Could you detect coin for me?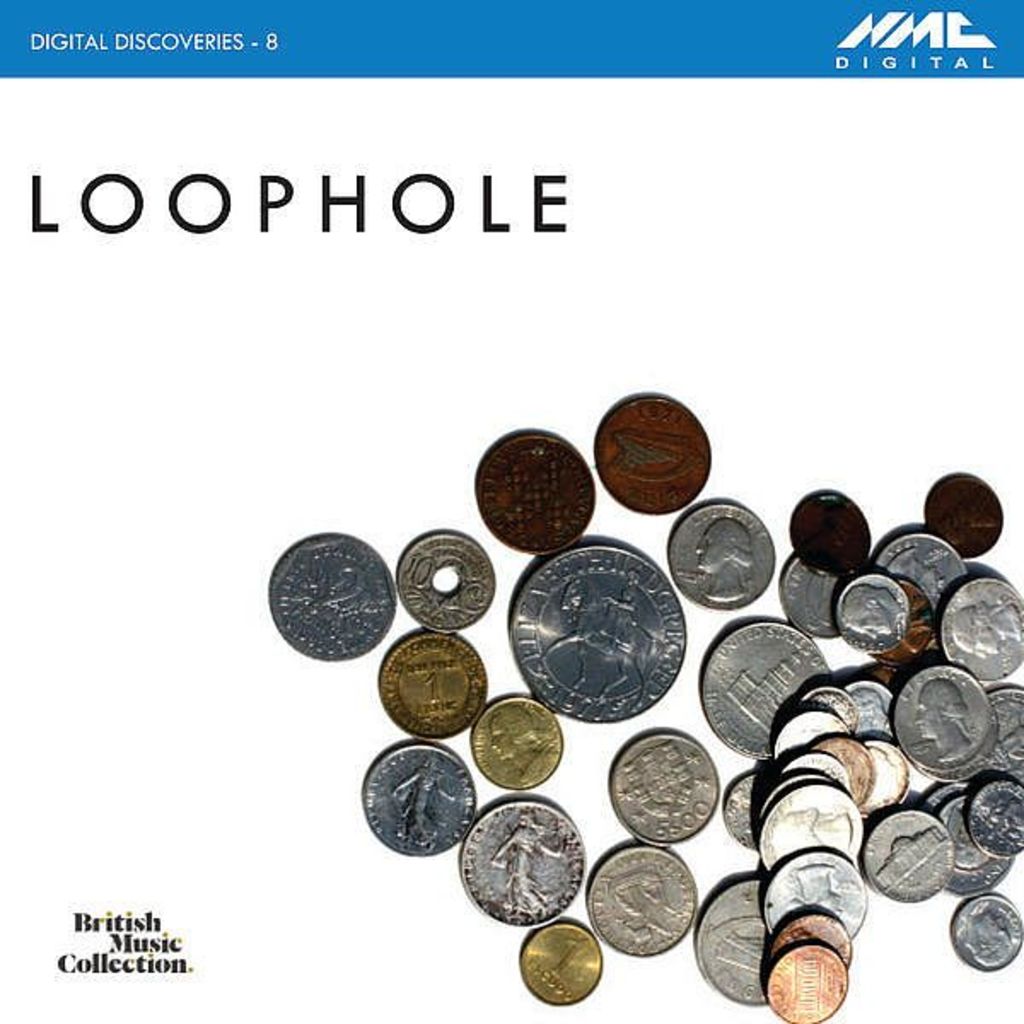
Detection result: box=[696, 609, 835, 758].
